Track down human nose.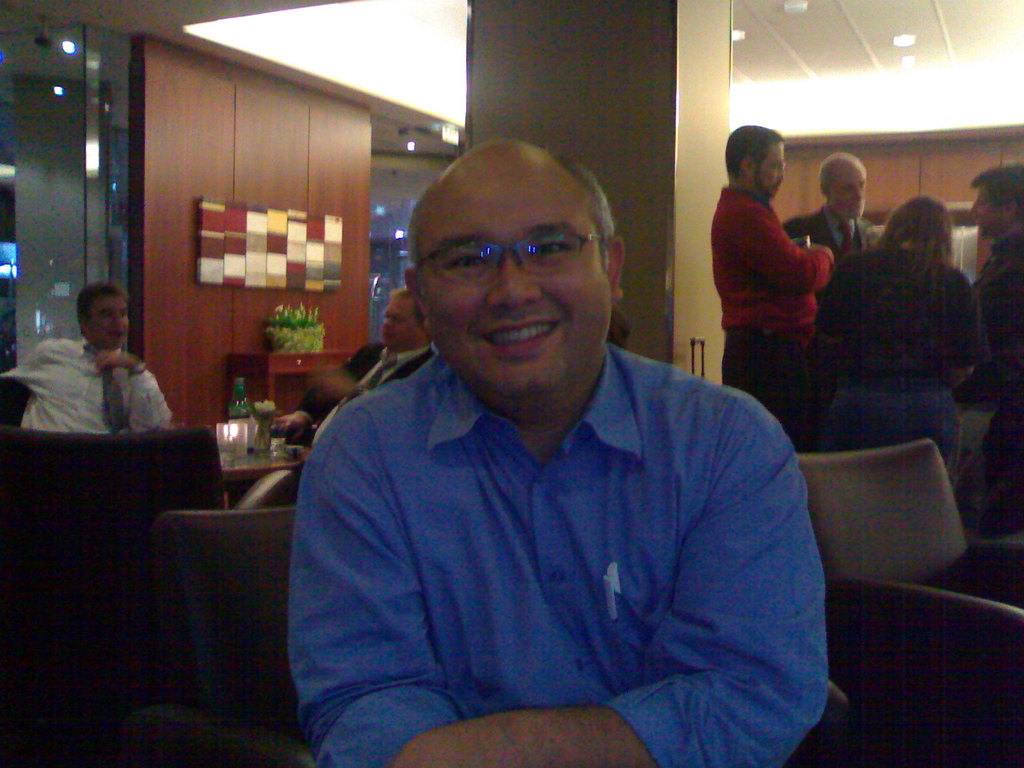
Tracked to crop(851, 183, 866, 199).
